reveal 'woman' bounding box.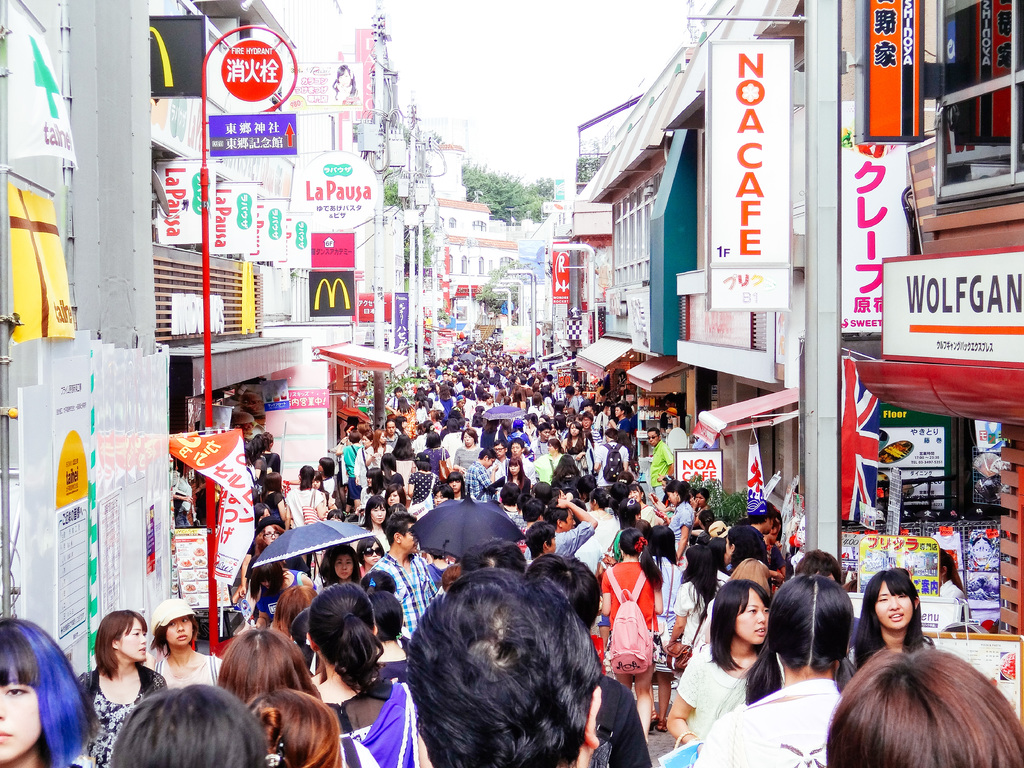
Revealed: select_region(599, 531, 664, 743).
